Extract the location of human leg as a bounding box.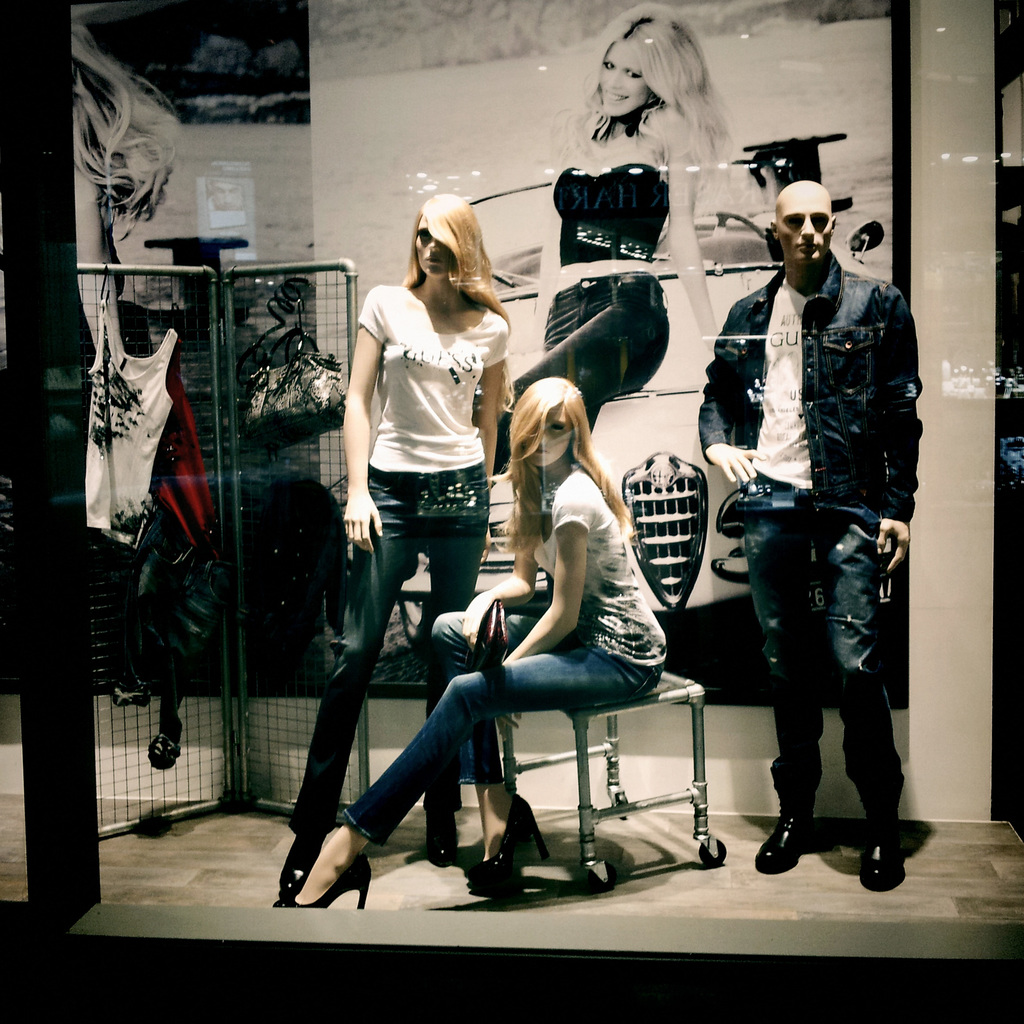
<box>424,474,474,851</box>.
